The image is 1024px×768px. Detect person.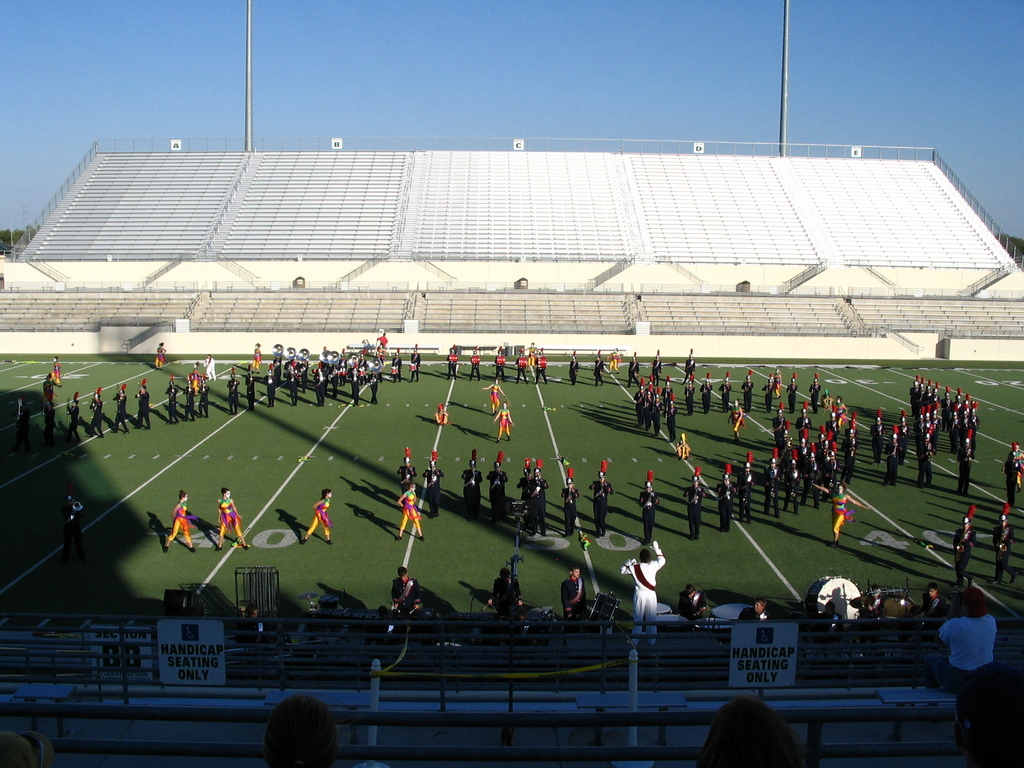
Detection: x1=0 y1=732 x2=50 y2=767.
